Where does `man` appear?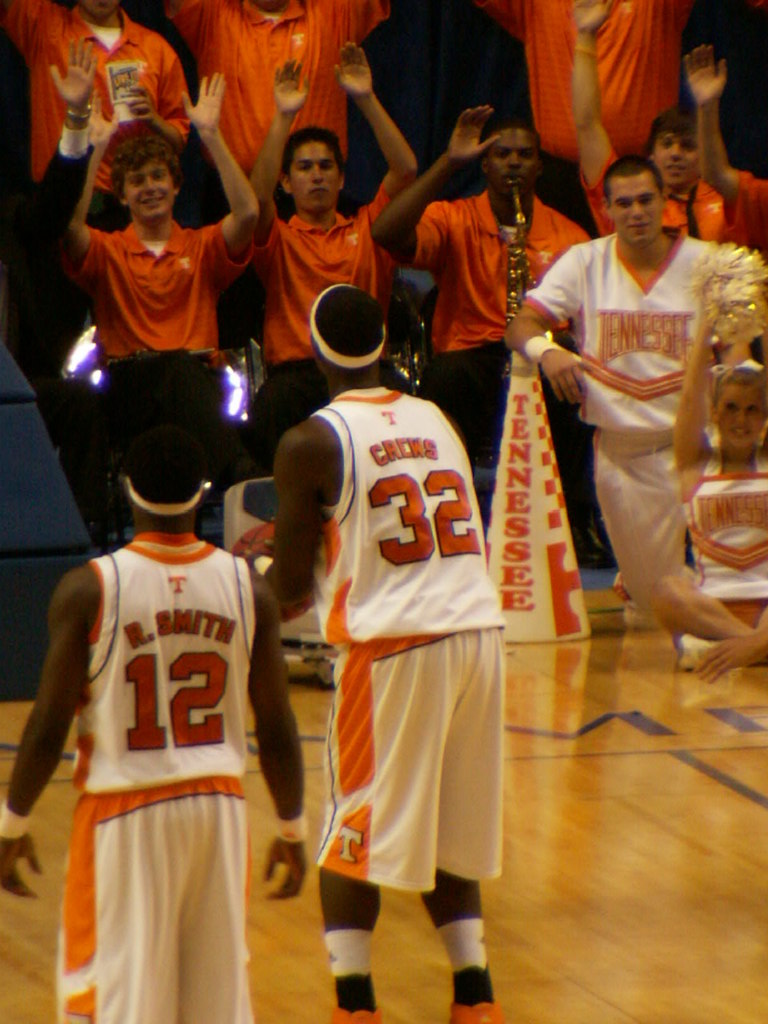
Appears at pyautogui.locateOnScreen(529, 119, 734, 682).
